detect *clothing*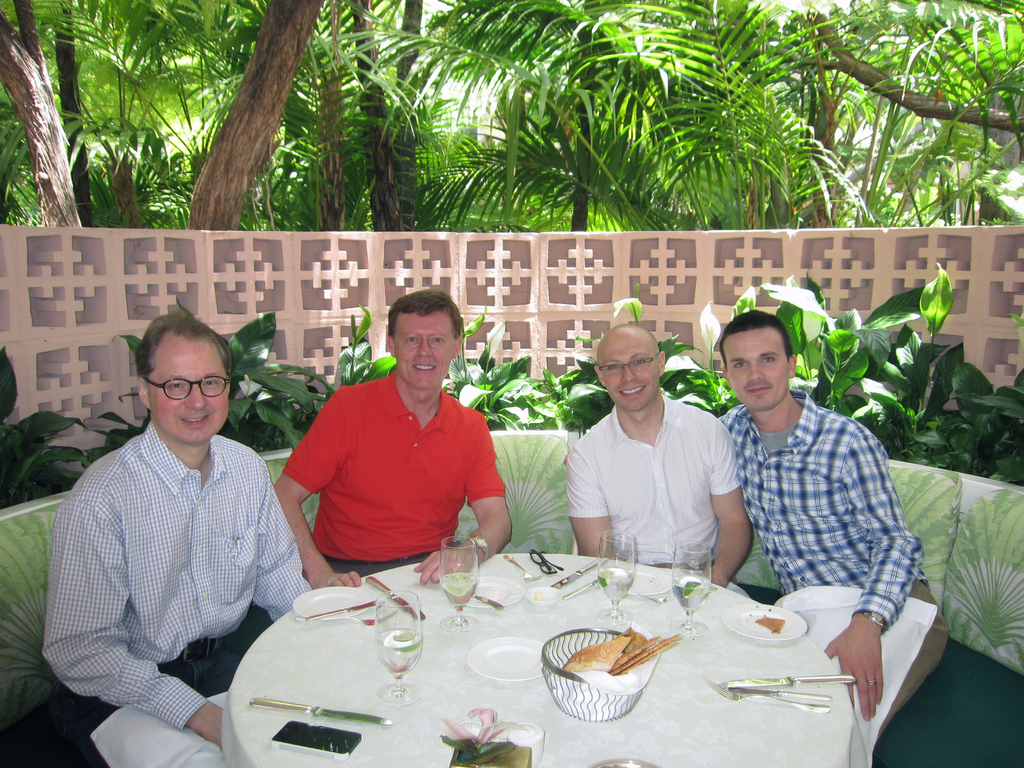
715:385:945:734
